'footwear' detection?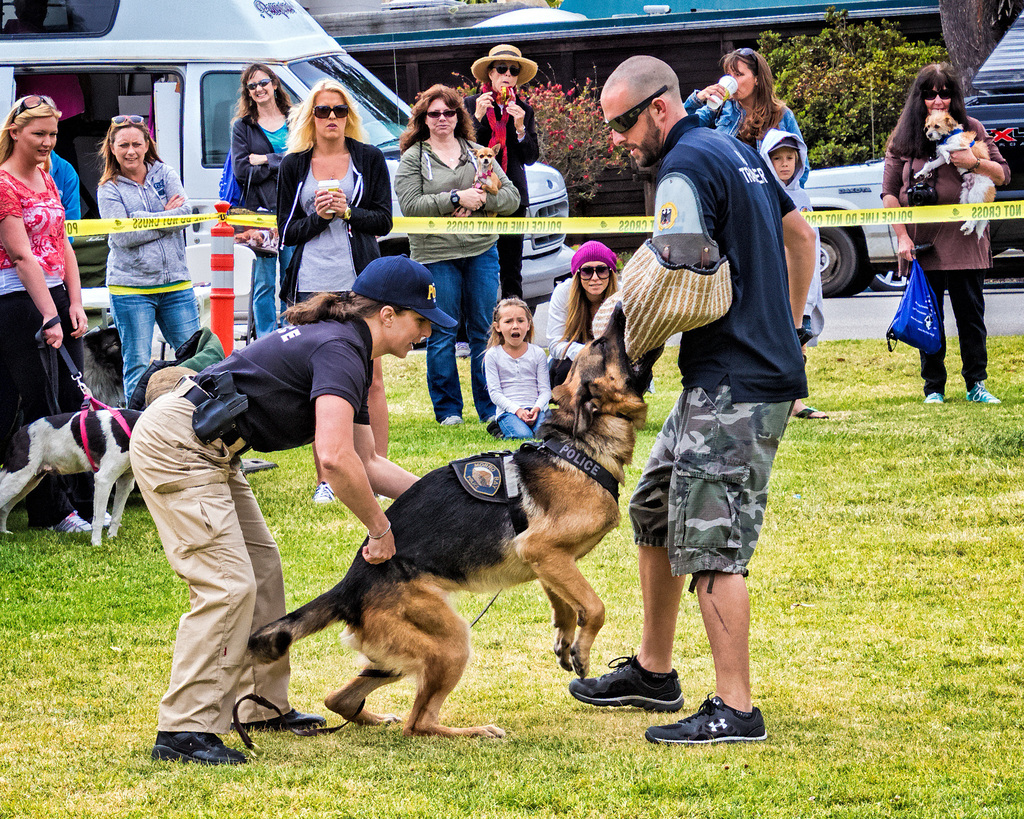
(left=923, top=391, right=945, bottom=406)
